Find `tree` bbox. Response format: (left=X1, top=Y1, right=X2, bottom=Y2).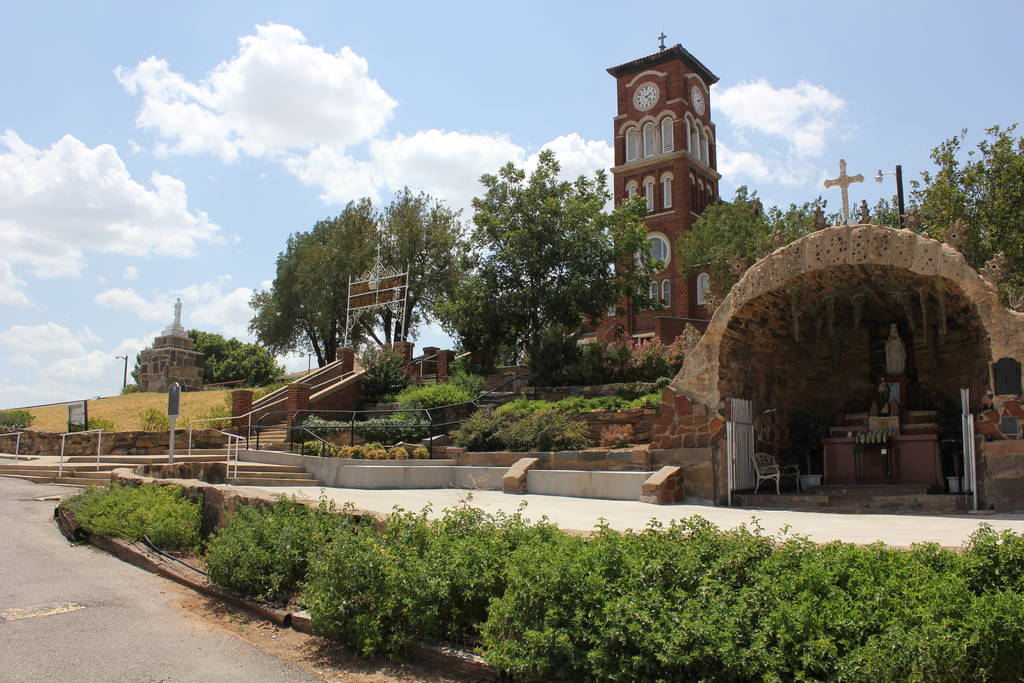
(left=253, top=186, right=374, bottom=363).
